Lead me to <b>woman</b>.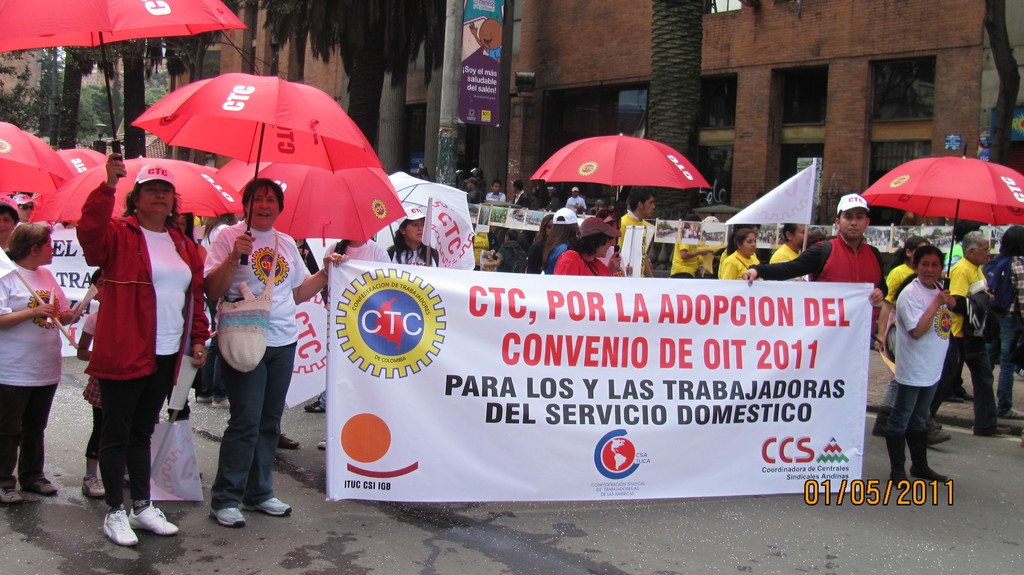
Lead to {"x1": 381, "y1": 209, "x2": 440, "y2": 268}.
